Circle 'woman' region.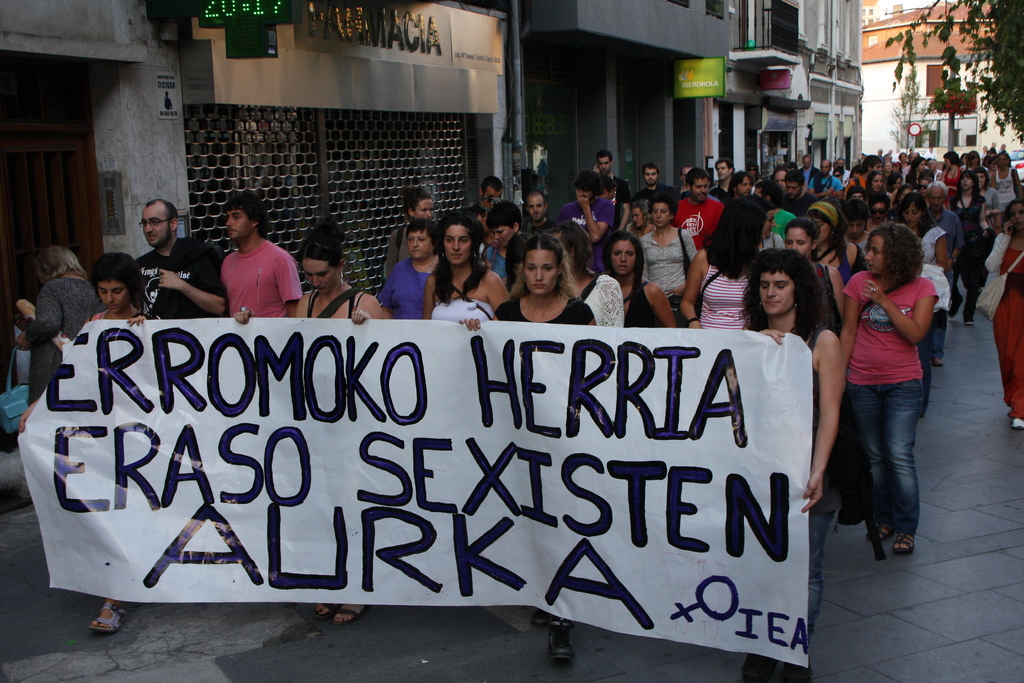
Region: x1=681, y1=195, x2=769, y2=332.
